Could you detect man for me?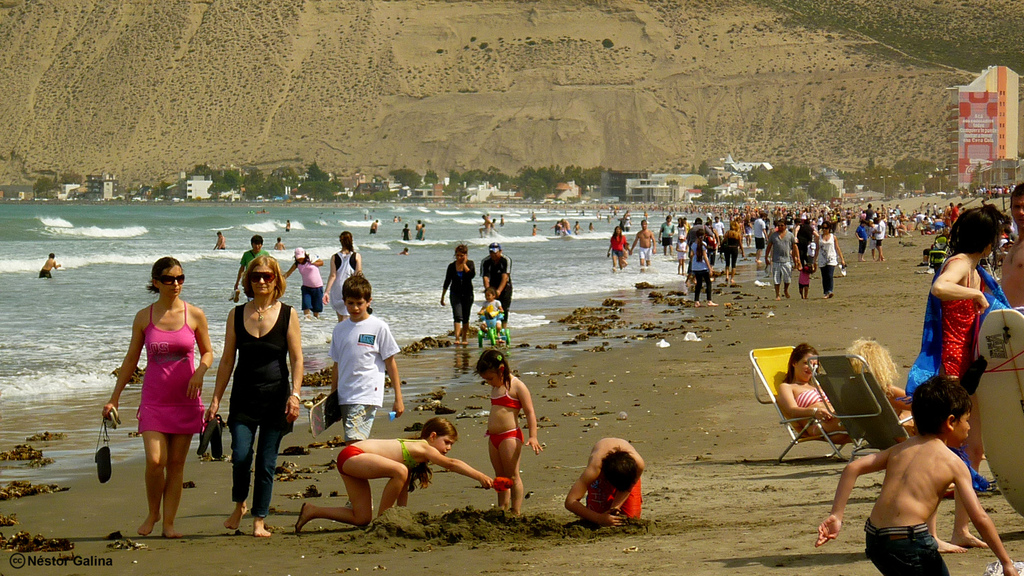
Detection result: 765 222 801 298.
